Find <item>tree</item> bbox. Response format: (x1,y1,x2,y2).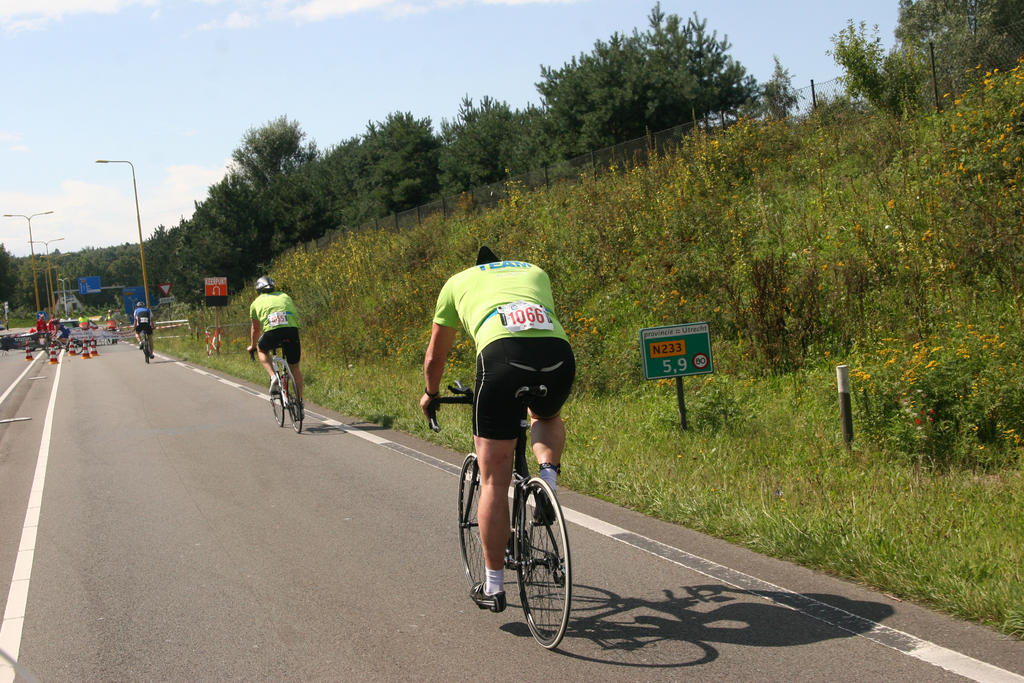
(521,28,790,150).
